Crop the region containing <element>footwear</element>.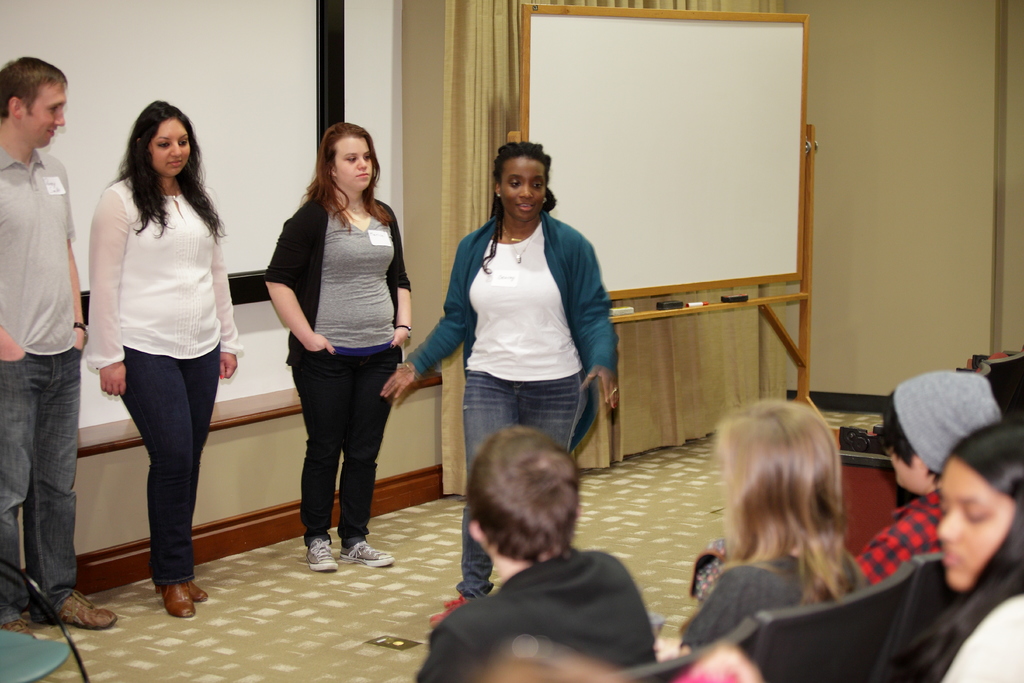
Crop region: (x1=39, y1=584, x2=122, y2=633).
